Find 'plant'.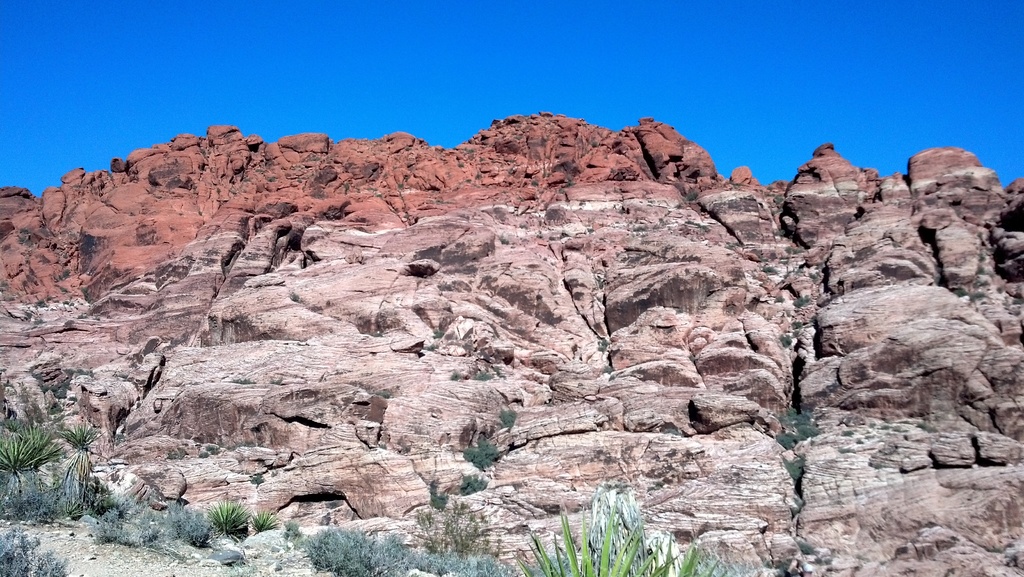
{"left": 792, "top": 291, "right": 819, "bottom": 307}.
